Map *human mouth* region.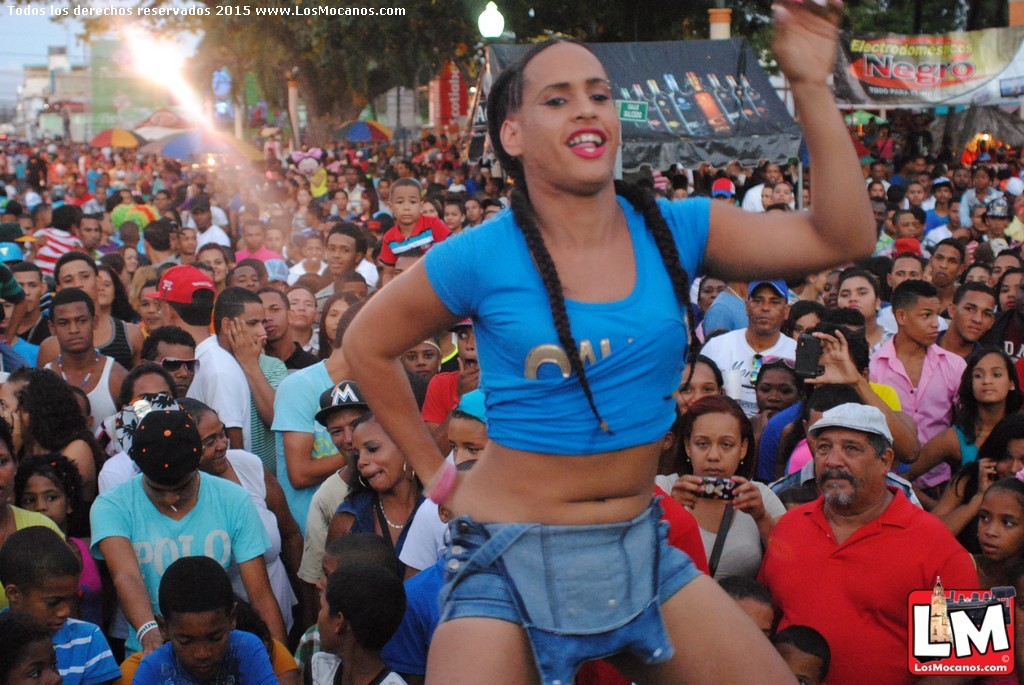
Mapped to [left=360, top=467, right=385, bottom=486].
